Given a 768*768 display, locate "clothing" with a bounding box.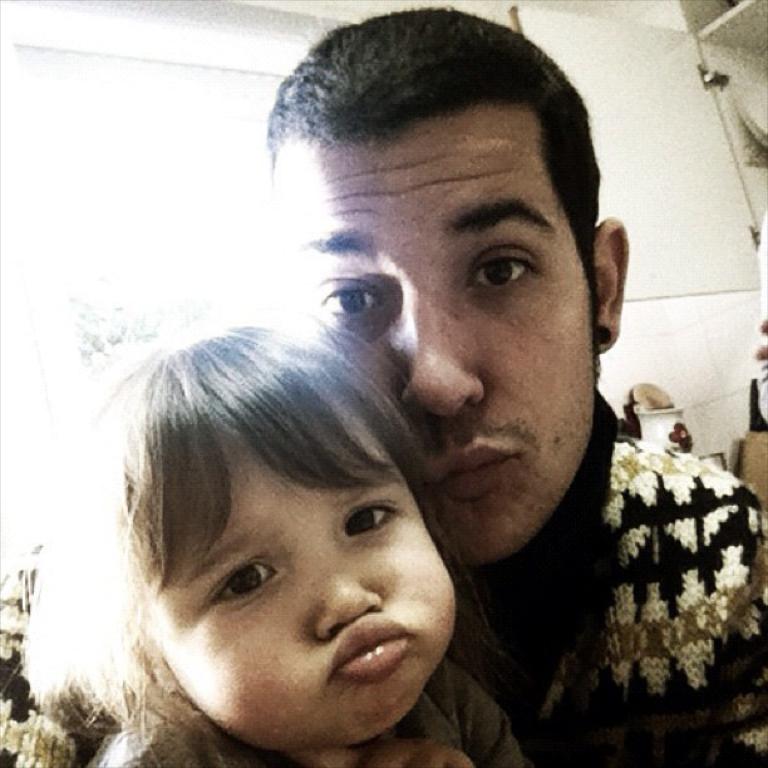
Located: (0, 388, 767, 767).
